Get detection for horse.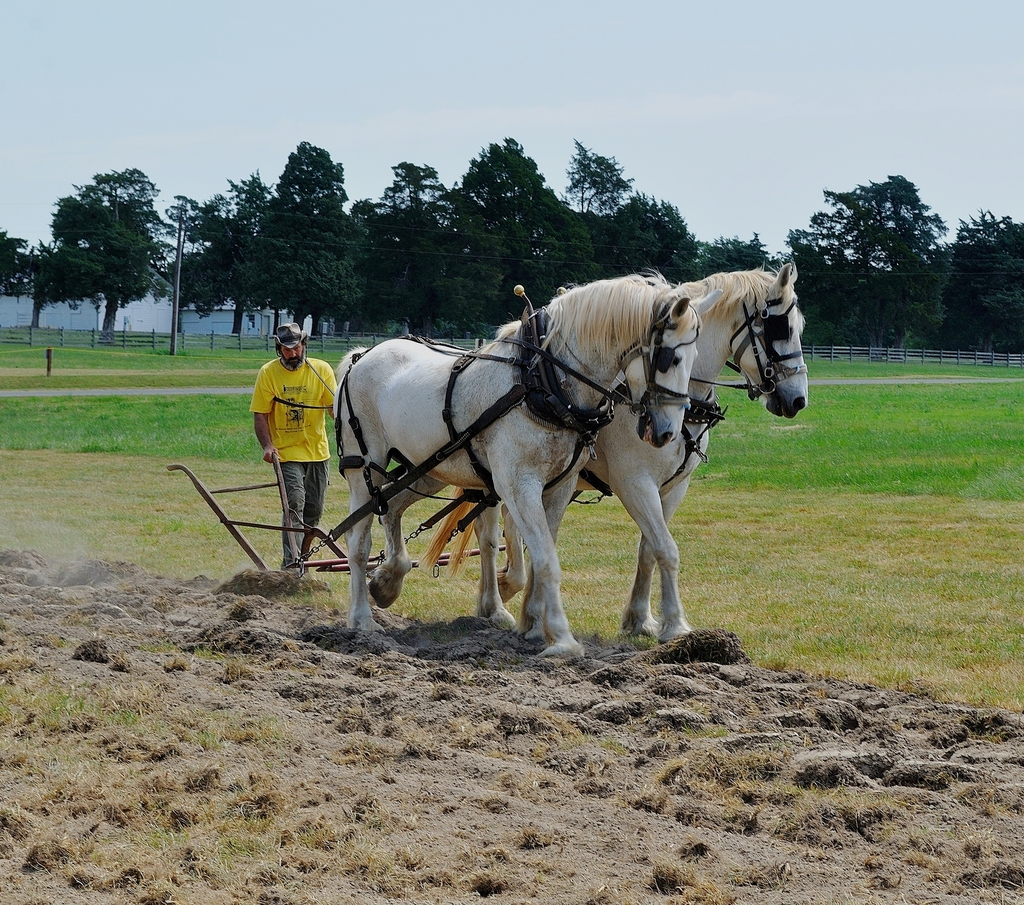
Detection: [x1=336, y1=266, x2=726, y2=646].
